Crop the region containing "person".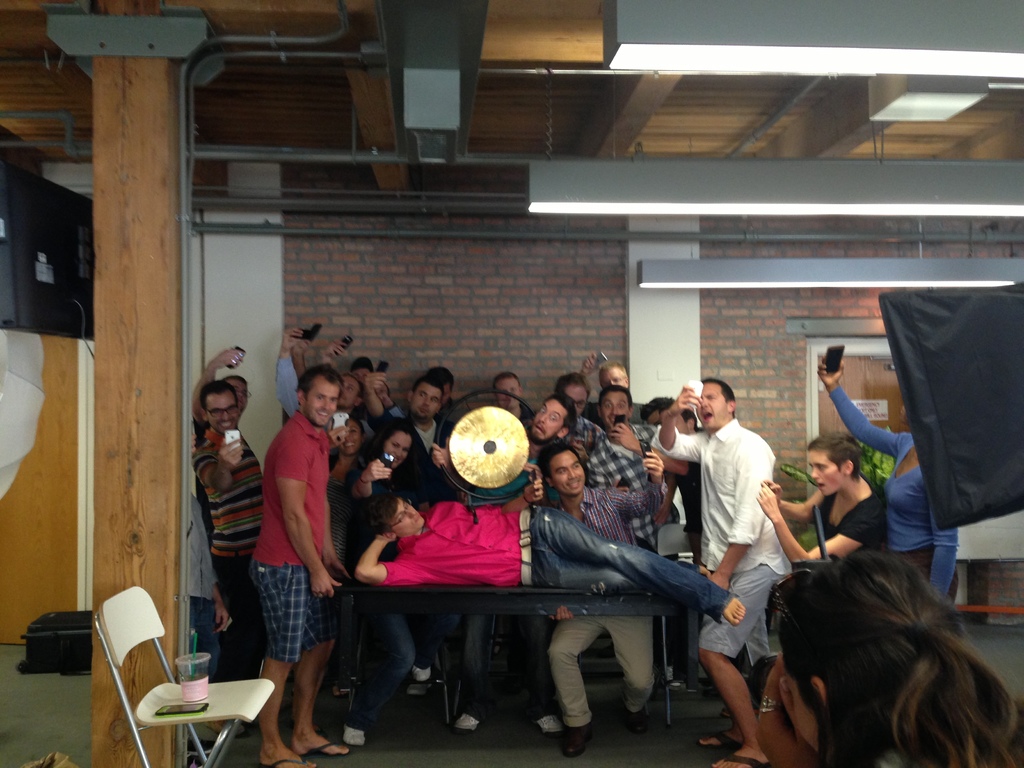
Crop region: x1=569 y1=389 x2=666 y2=561.
